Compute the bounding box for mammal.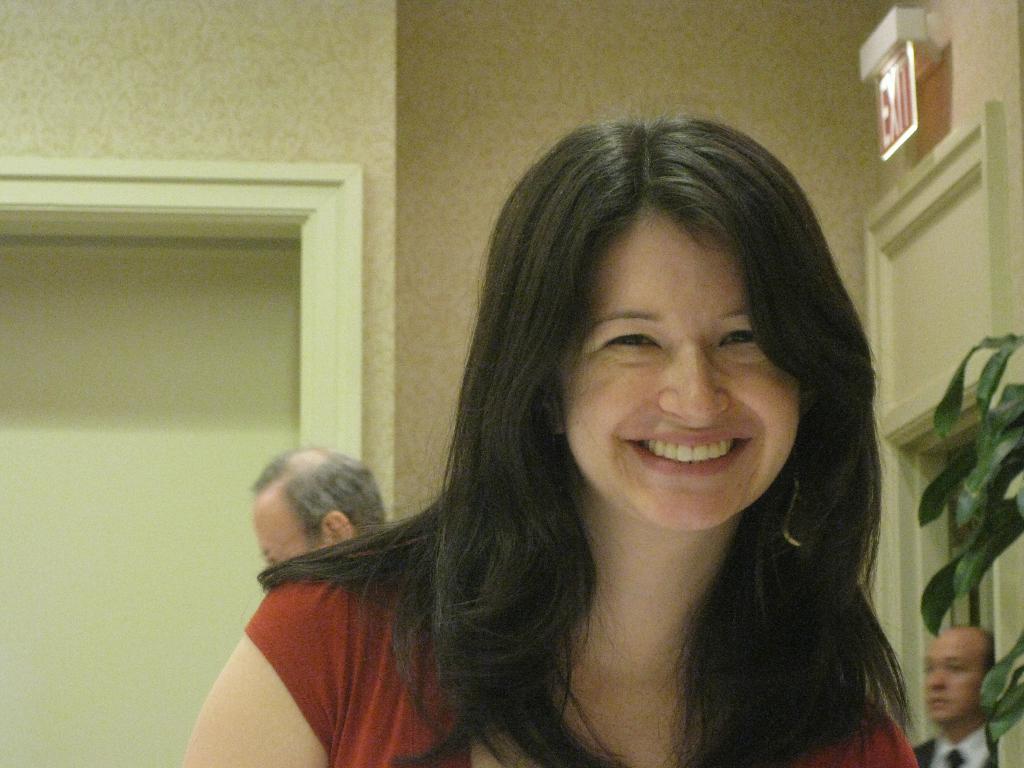
x1=247, y1=442, x2=392, y2=569.
